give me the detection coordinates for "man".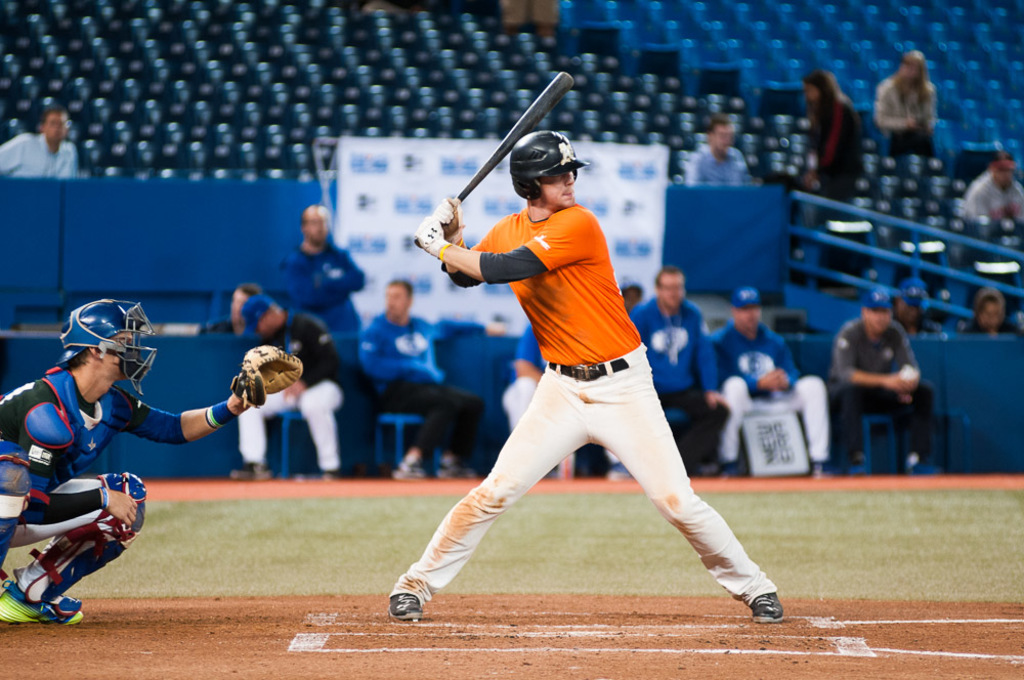
<box>823,290,944,482</box>.
